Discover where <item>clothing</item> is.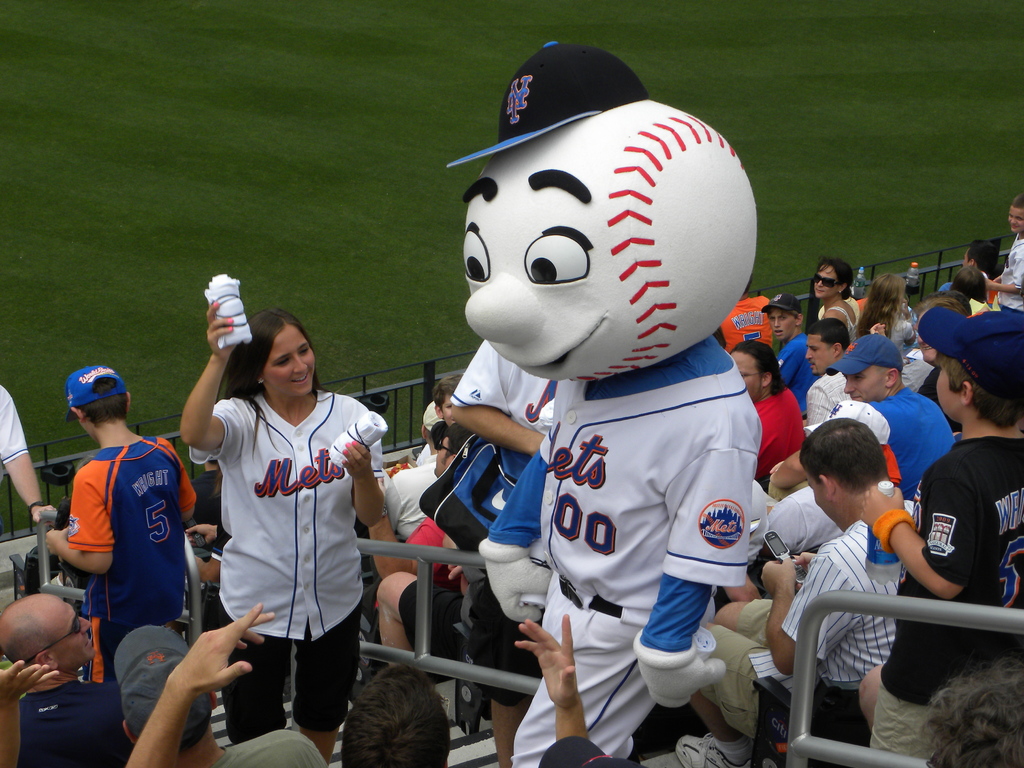
Discovered at locate(863, 384, 959, 500).
